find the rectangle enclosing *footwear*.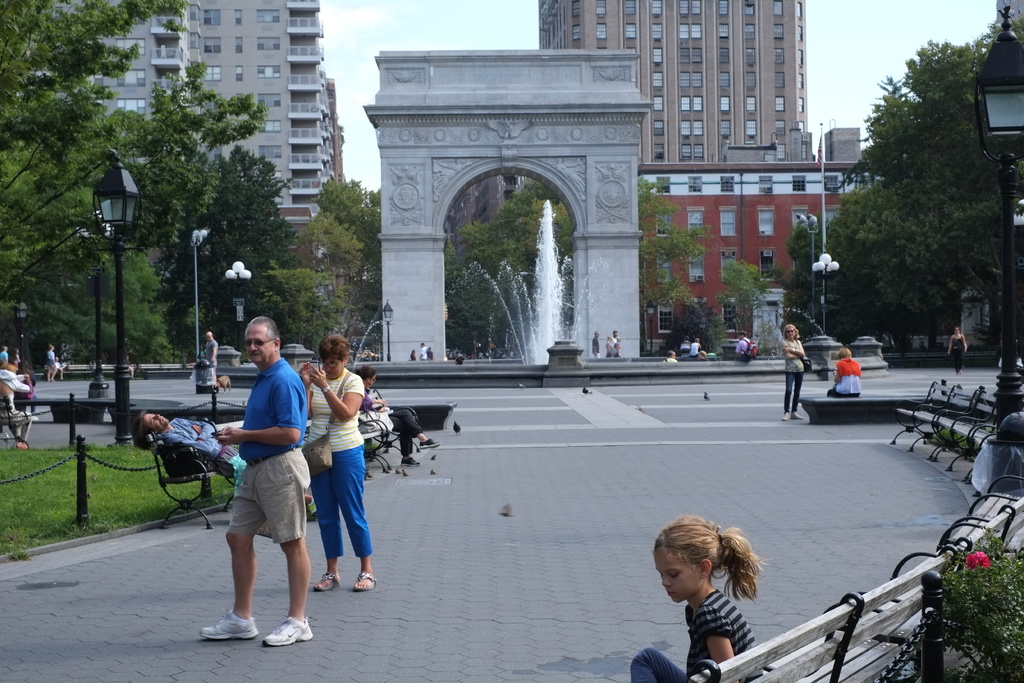
x1=262 y1=614 x2=314 y2=648.
